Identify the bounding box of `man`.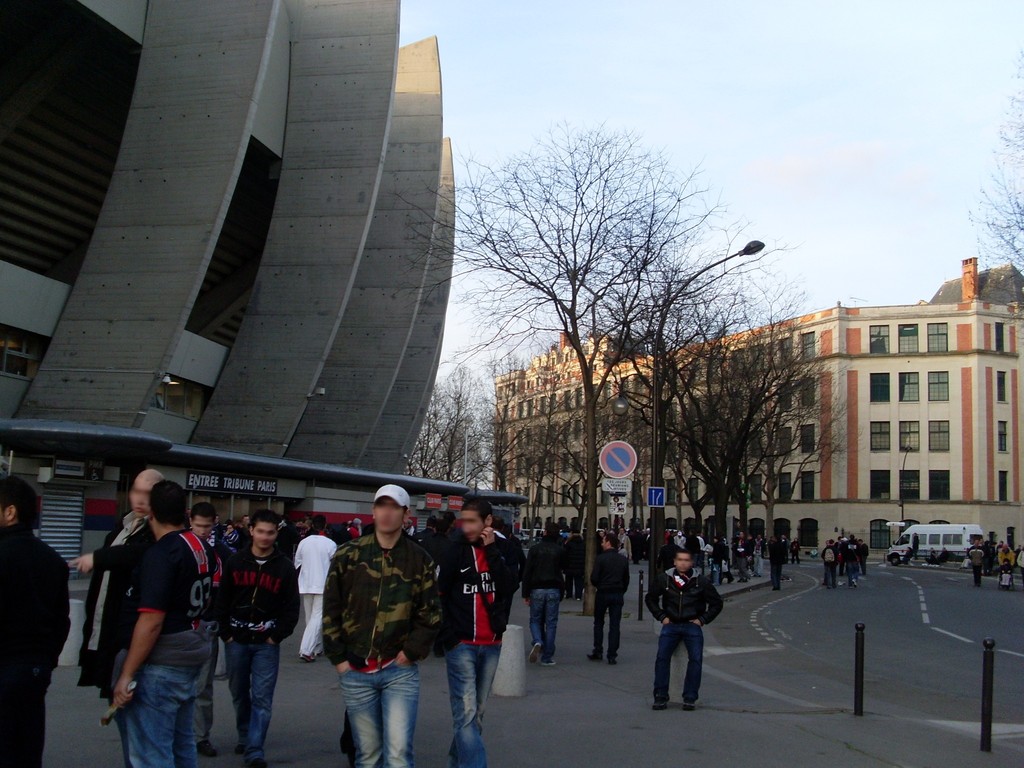
locate(530, 523, 575, 671).
